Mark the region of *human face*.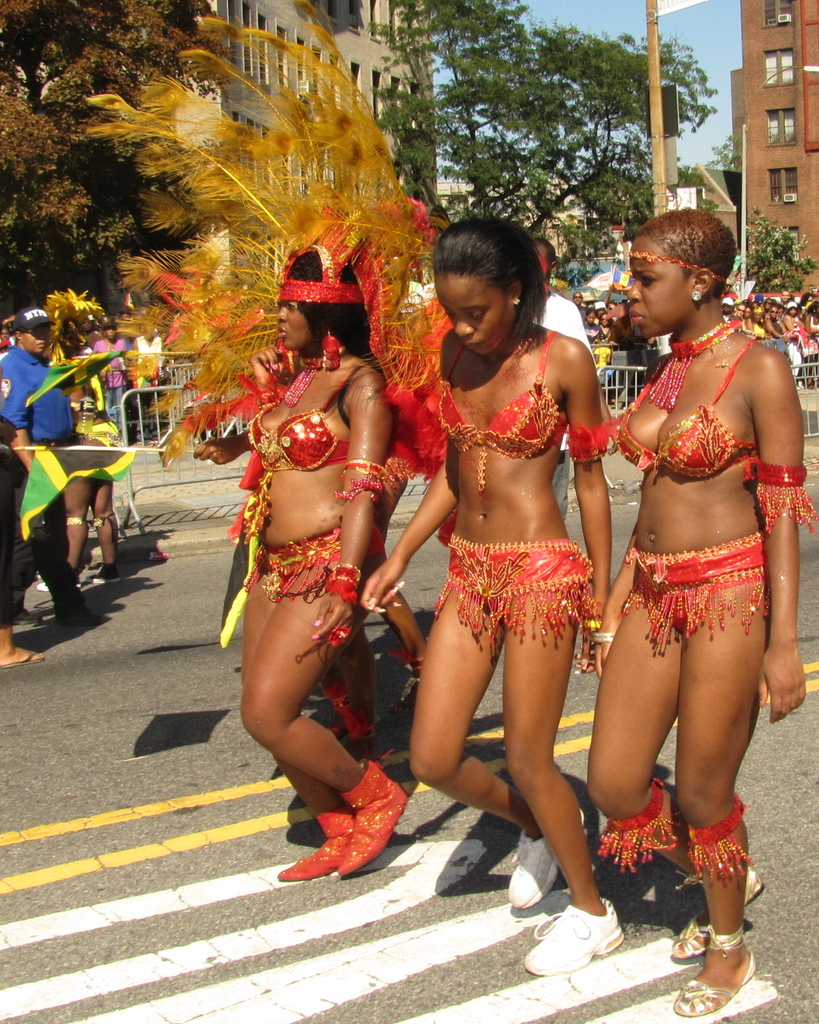
Region: pyautogui.locateOnScreen(25, 326, 49, 358).
